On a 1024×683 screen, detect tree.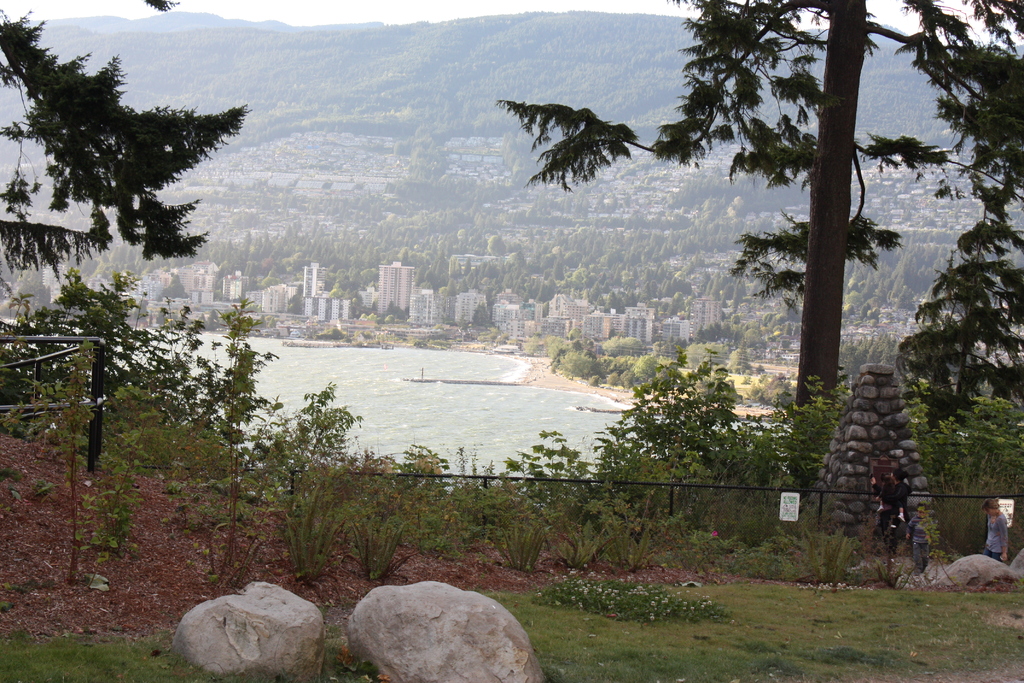
region(490, 0, 1023, 493).
